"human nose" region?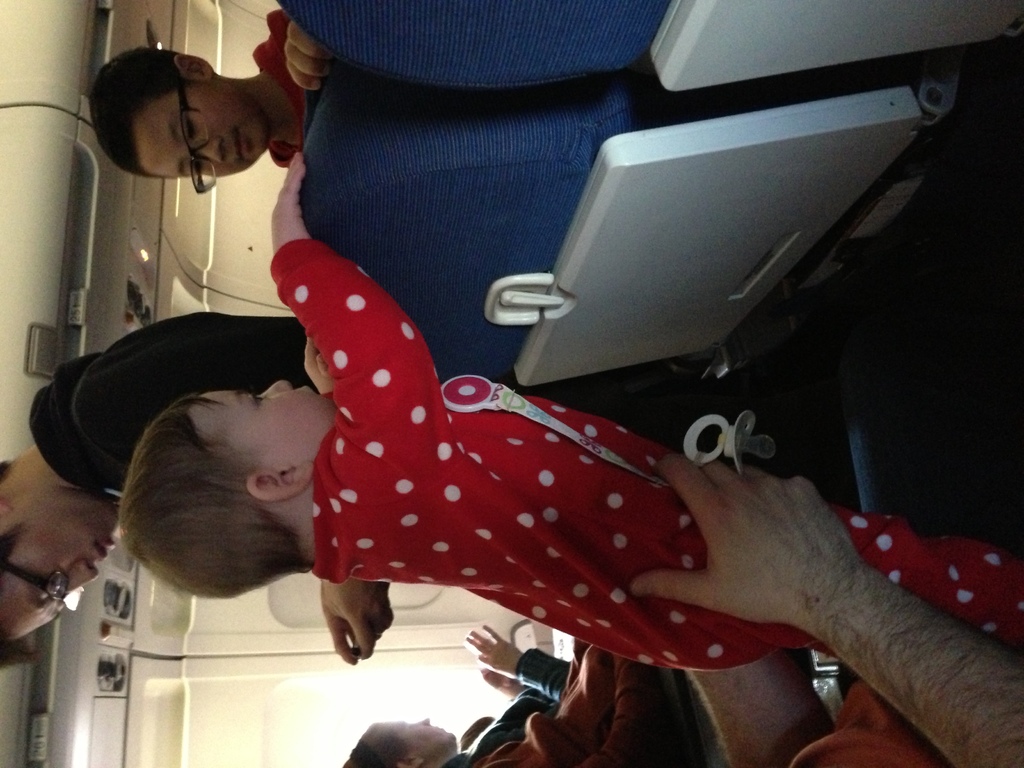
bbox=[259, 380, 292, 394]
